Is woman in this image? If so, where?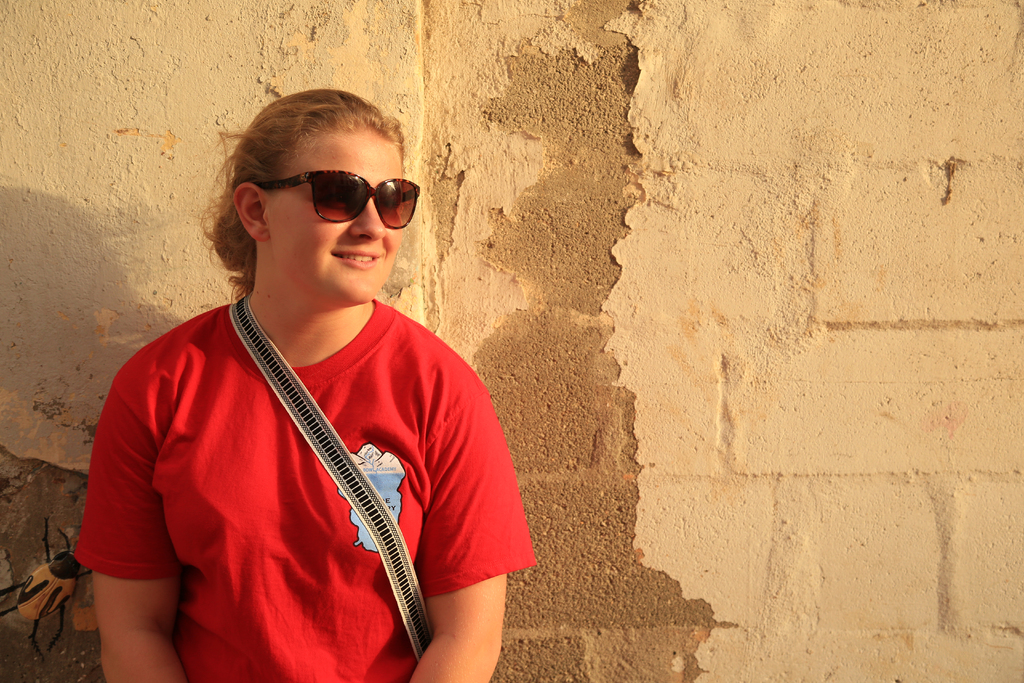
Yes, at {"left": 60, "top": 85, "right": 512, "bottom": 682}.
